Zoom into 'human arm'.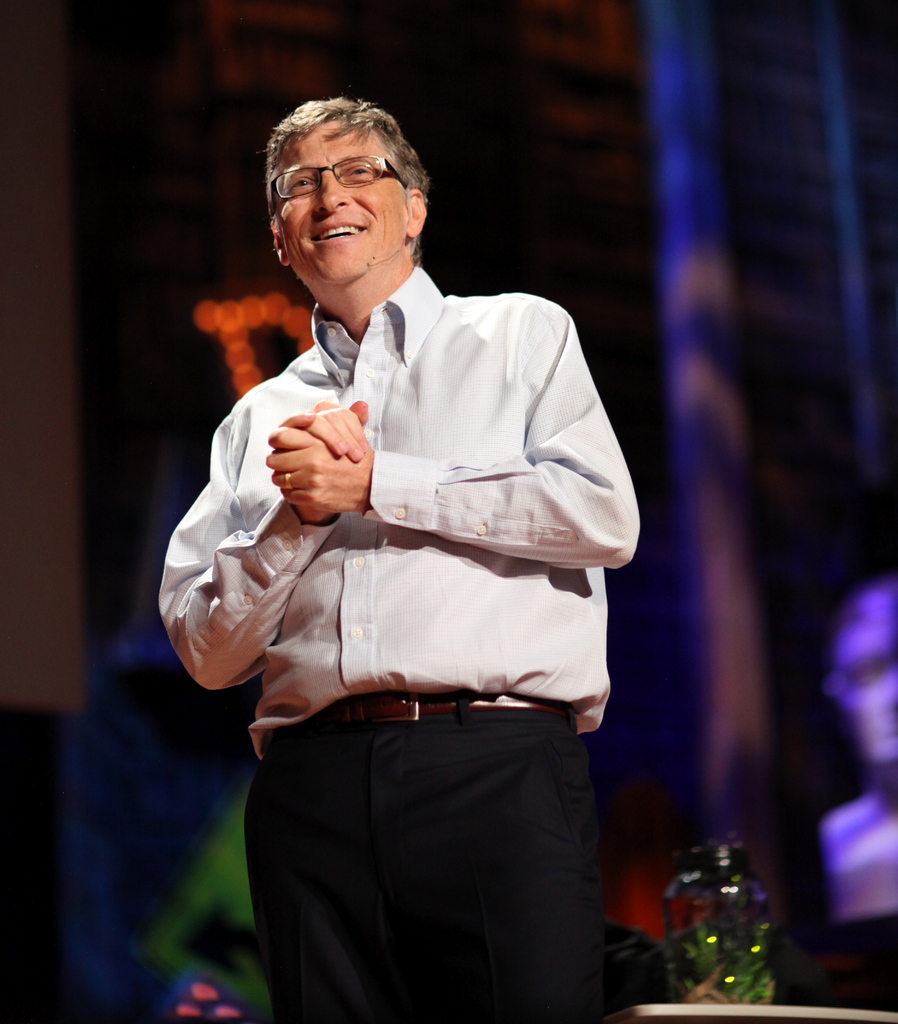
Zoom target: region(195, 391, 399, 717).
